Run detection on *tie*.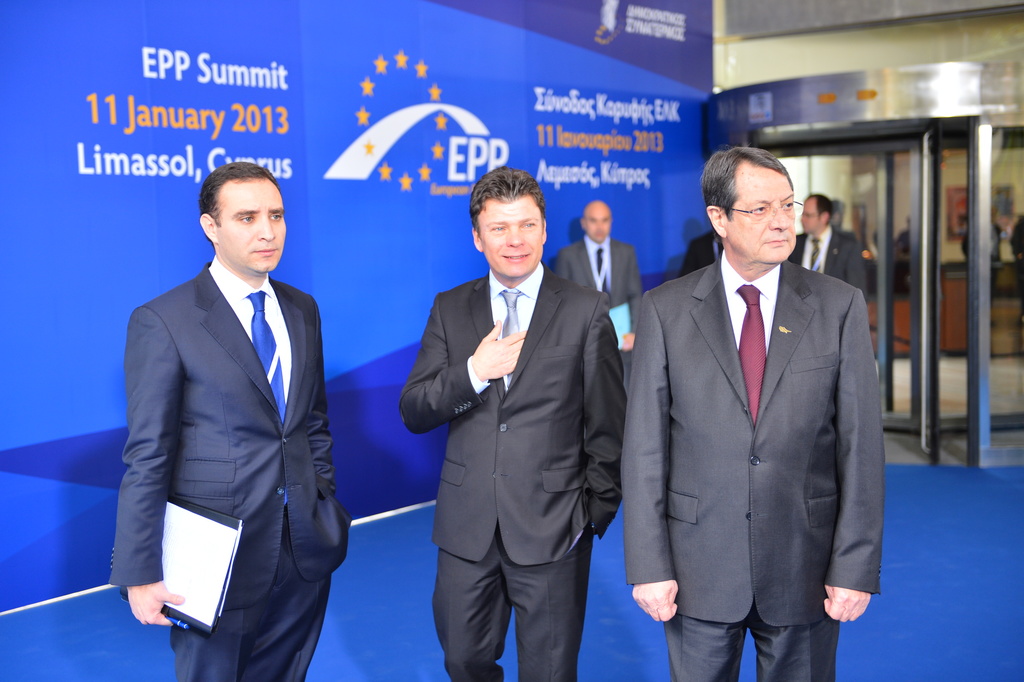
Result: 499 288 522 394.
